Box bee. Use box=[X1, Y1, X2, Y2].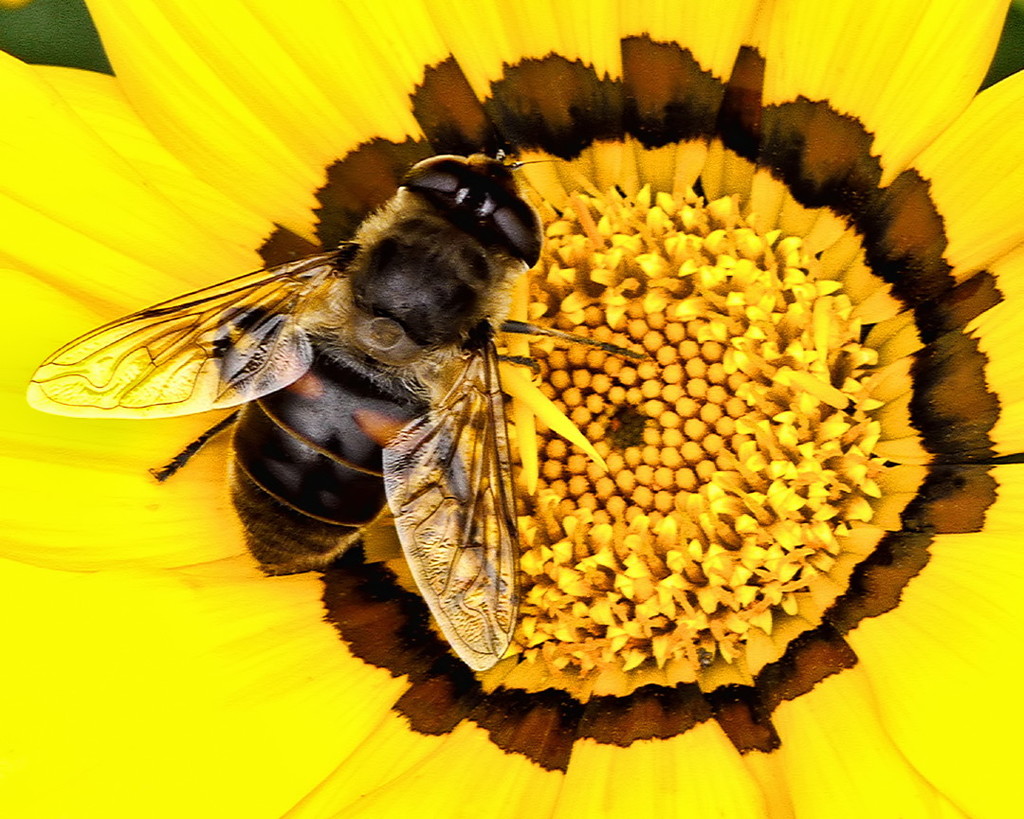
box=[48, 102, 552, 621].
